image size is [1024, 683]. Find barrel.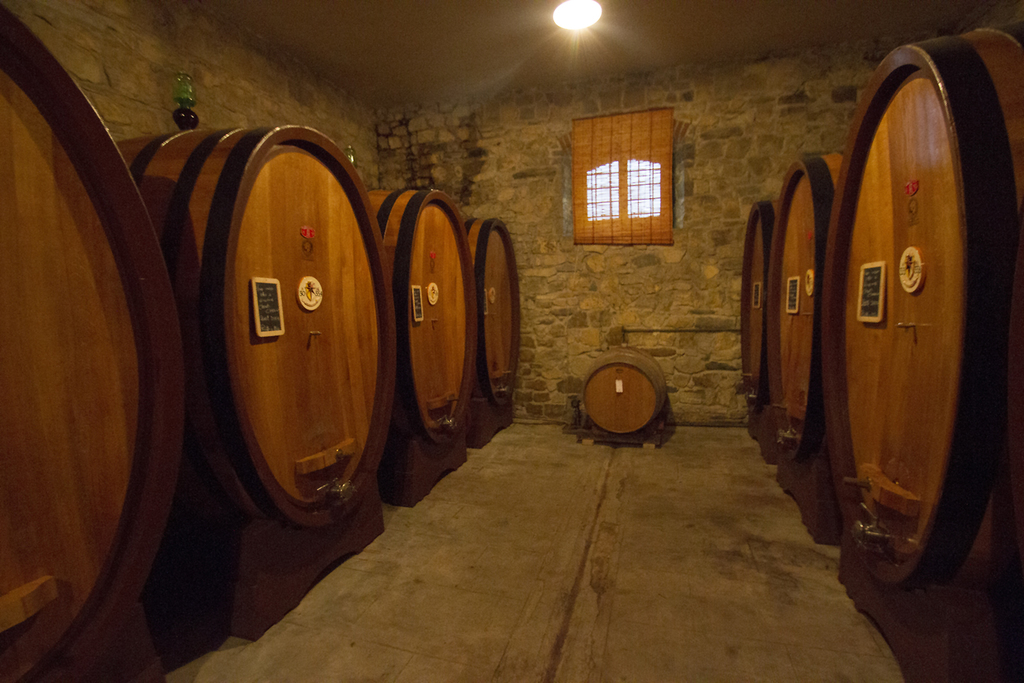
[820,24,1023,597].
